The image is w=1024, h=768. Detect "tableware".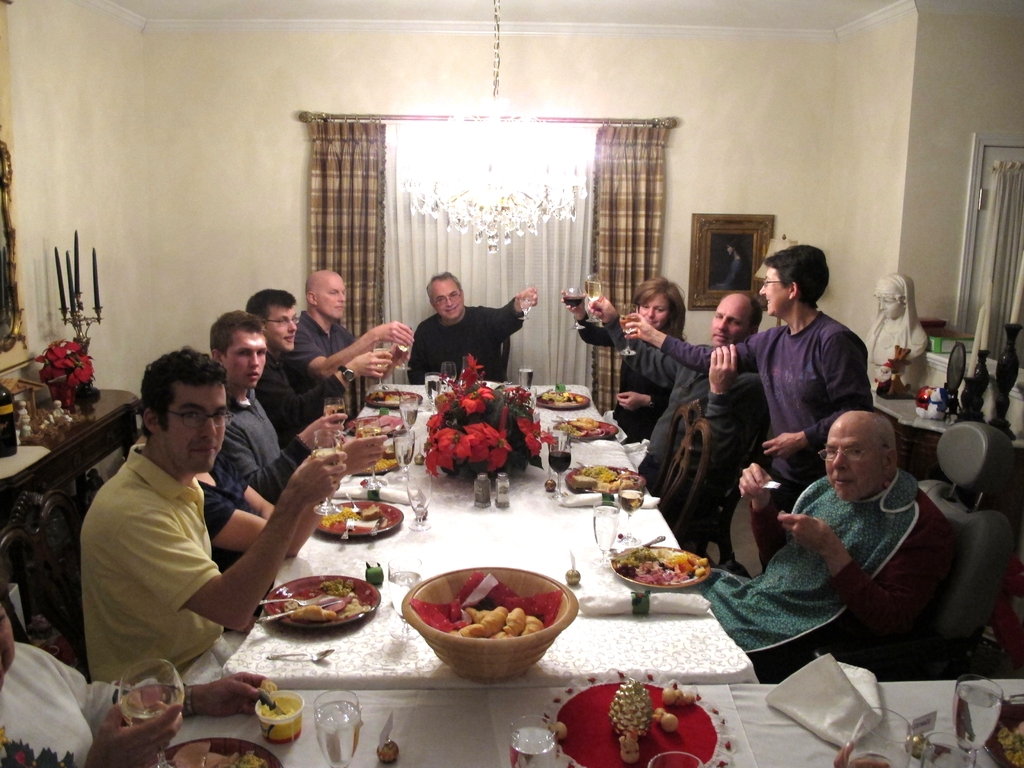
Detection: pyautogui.locateOnScreen(563, 462, 643, 497).
